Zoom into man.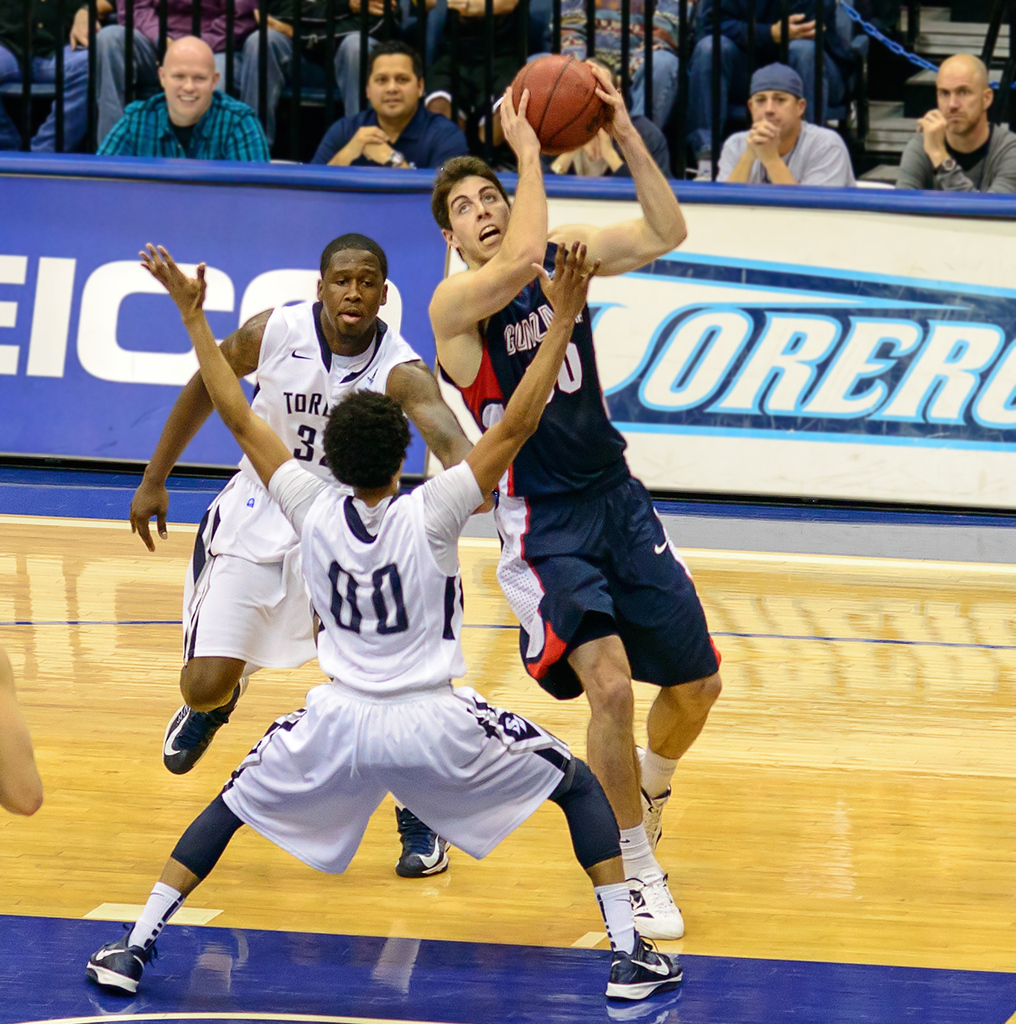
Zoom target: [115, 223, 497, 758].
